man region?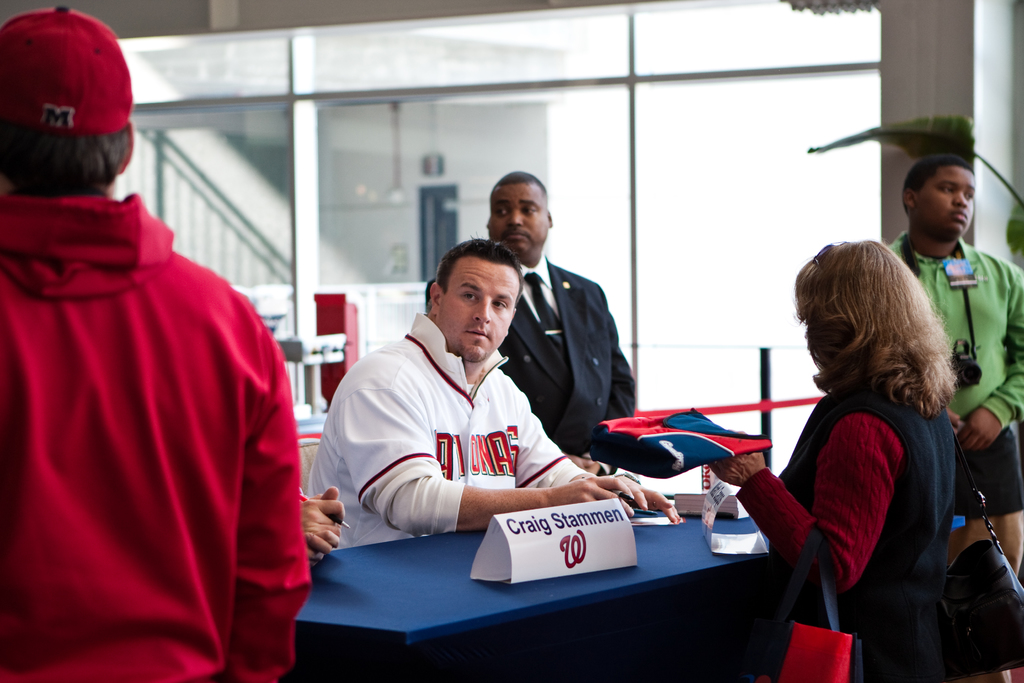
(left=877, top=161, right=1023, bottom=585)
